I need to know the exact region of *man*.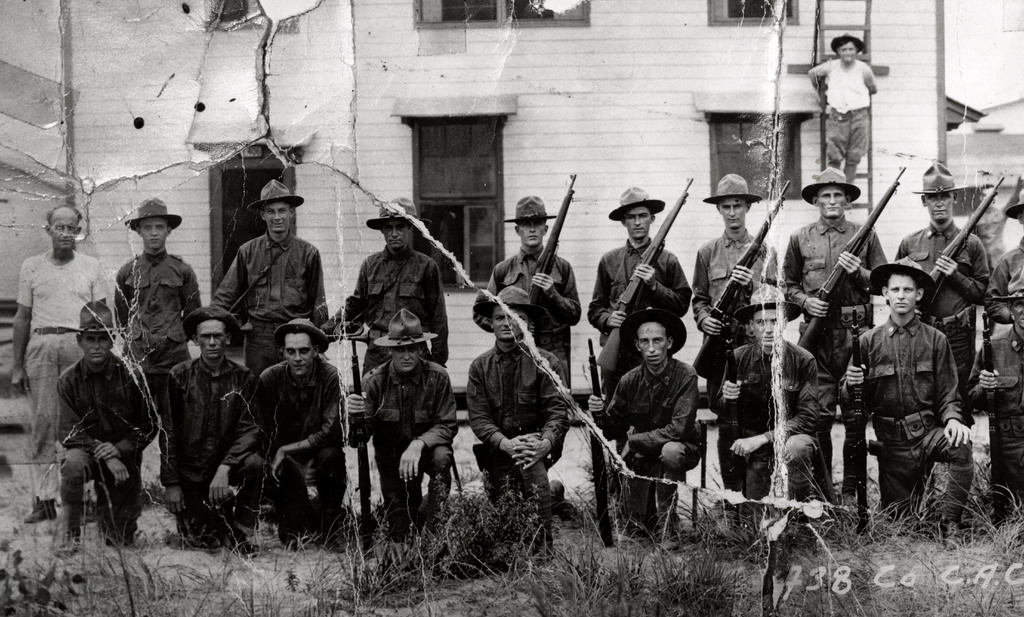
Region: detection(465, 193, 582, 375).
